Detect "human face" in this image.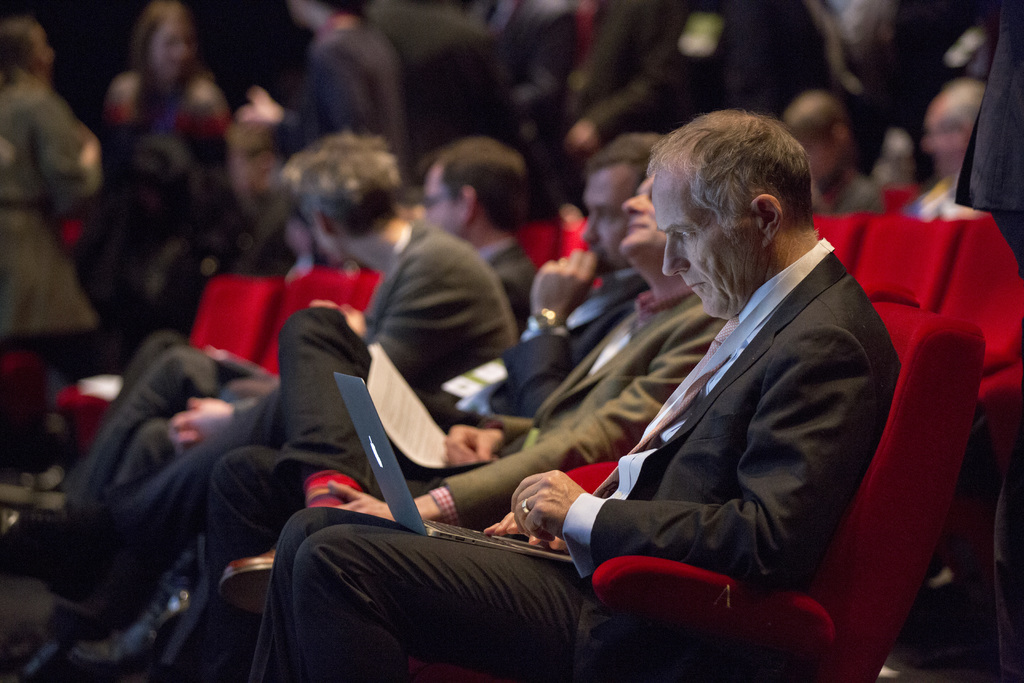
Detection: <bbox>148, 22, 193, 84</bbox>.
